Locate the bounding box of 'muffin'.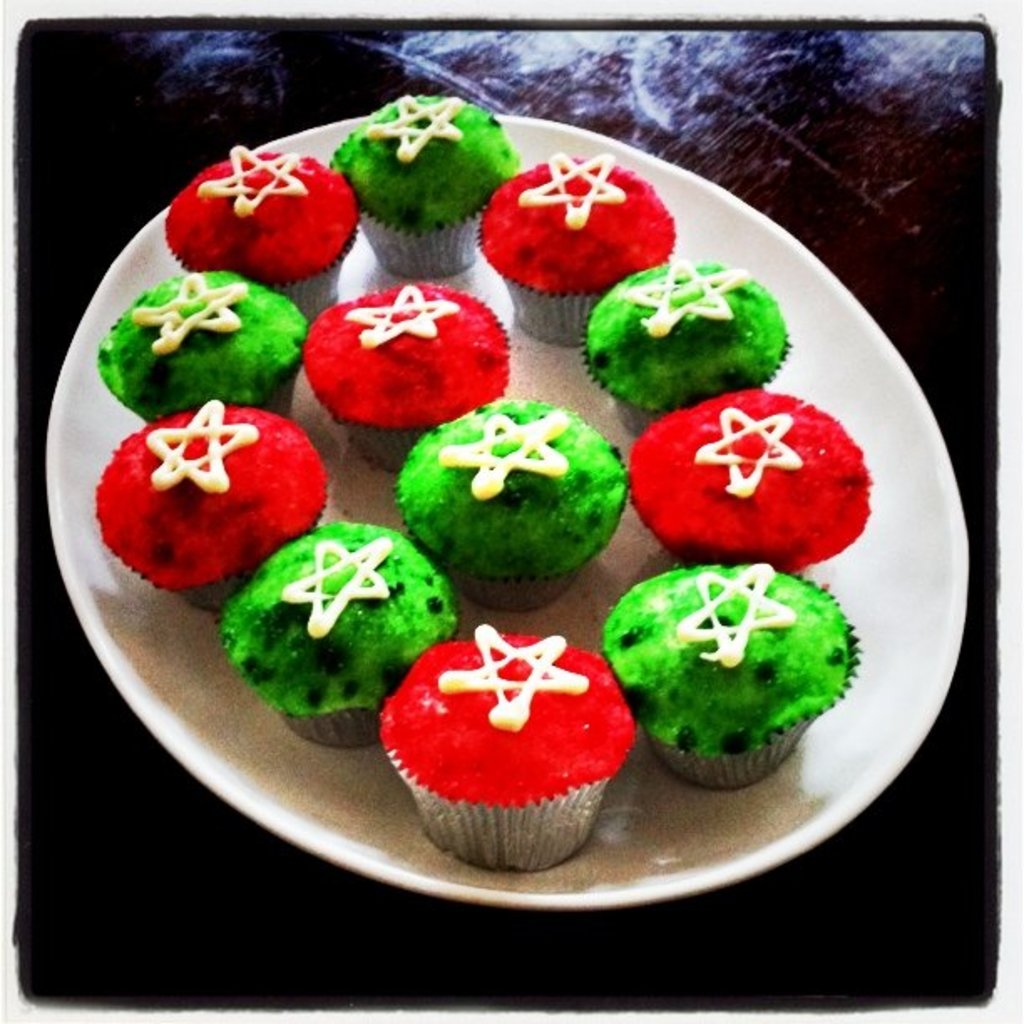
Bounding box: bbox=(82, 256, 305, 422).
